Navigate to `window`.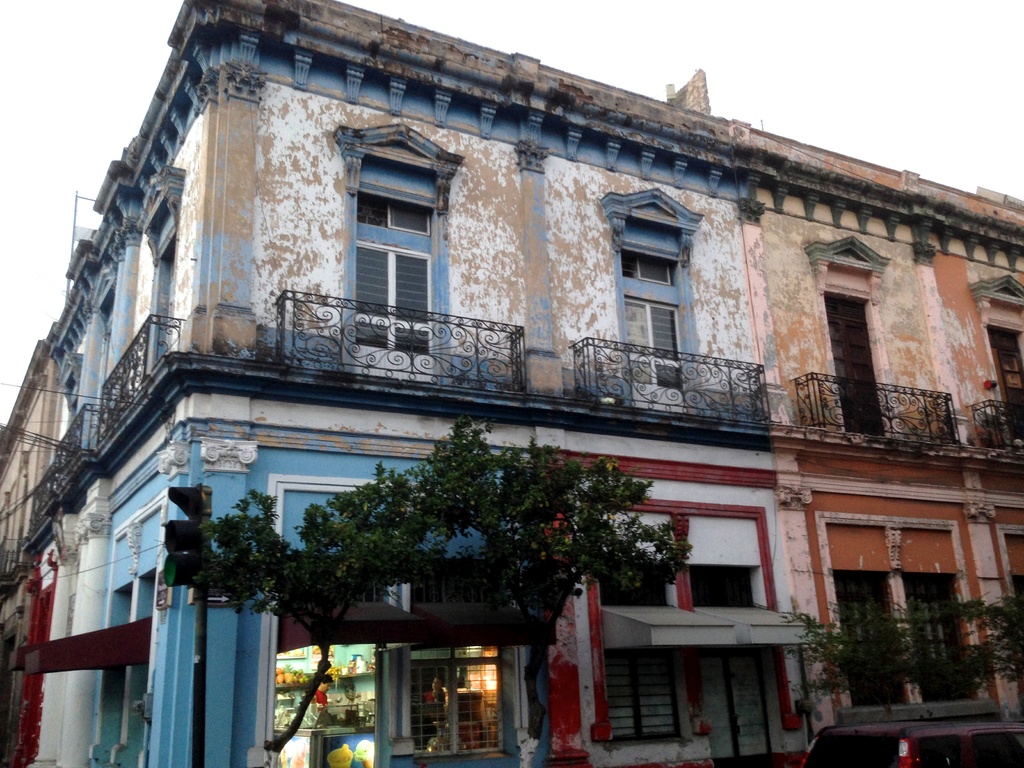
Navigation target: l=989, t=331, r=1023, b=458.
